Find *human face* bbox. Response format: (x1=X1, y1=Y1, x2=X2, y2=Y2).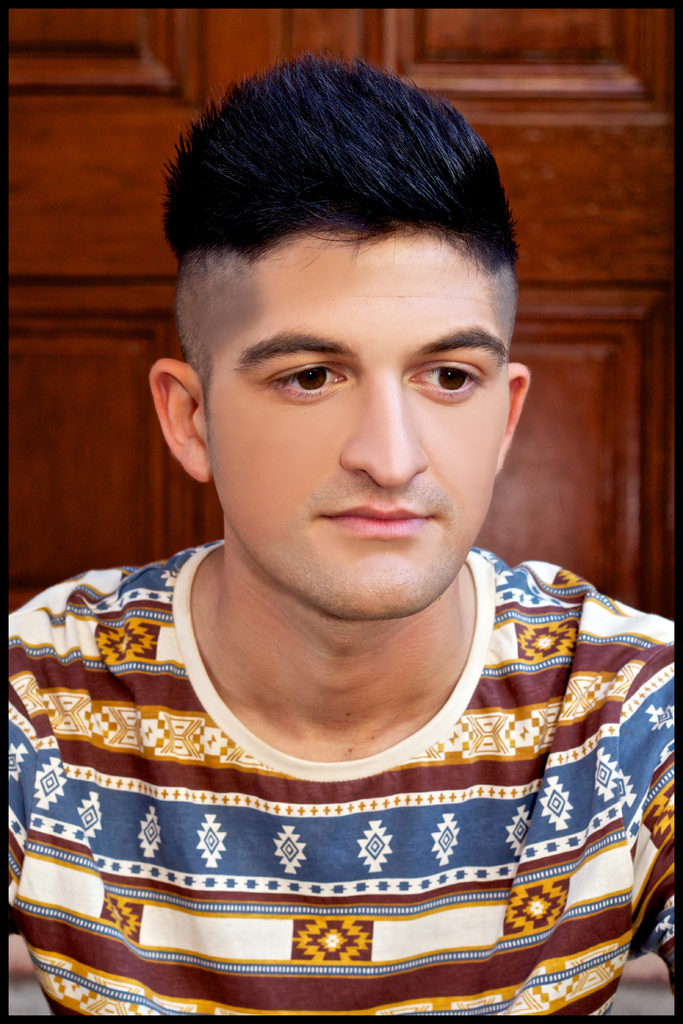
(x1=201, y1=228, x2=508, y2=619).
